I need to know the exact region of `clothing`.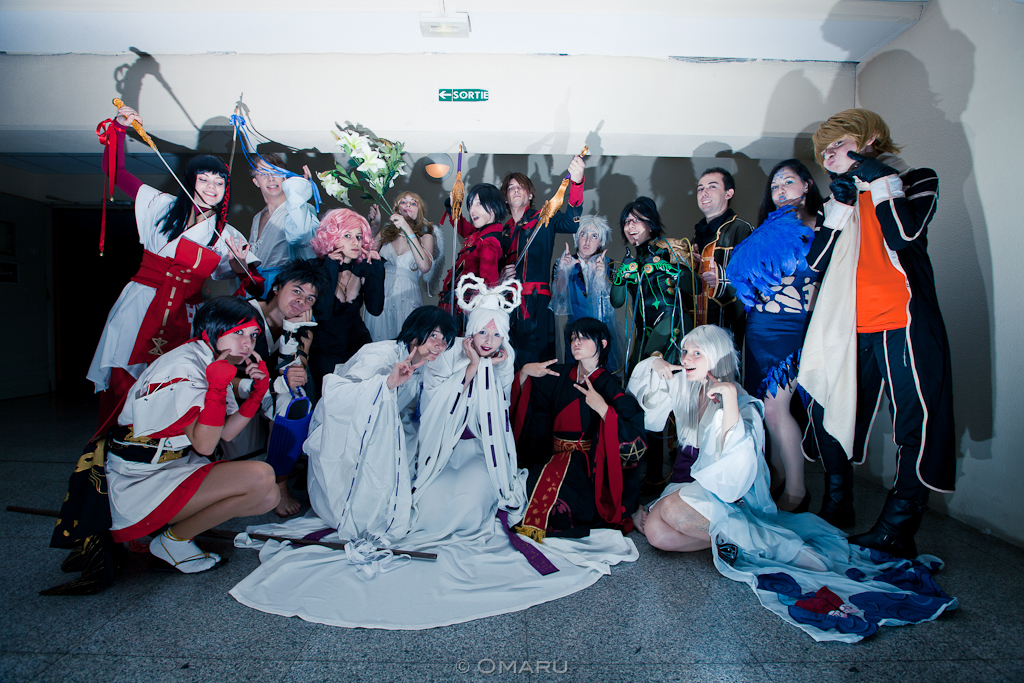
Region: bbox(89, 184, 253, 399).
